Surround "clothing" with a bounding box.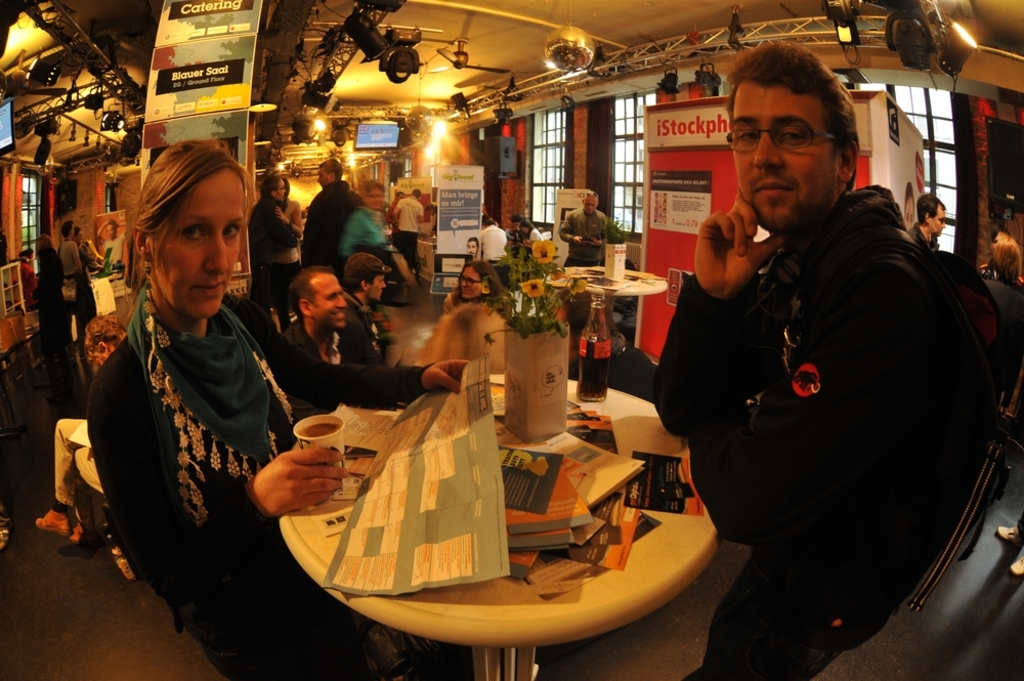
box(85, 242, 126, 274).
